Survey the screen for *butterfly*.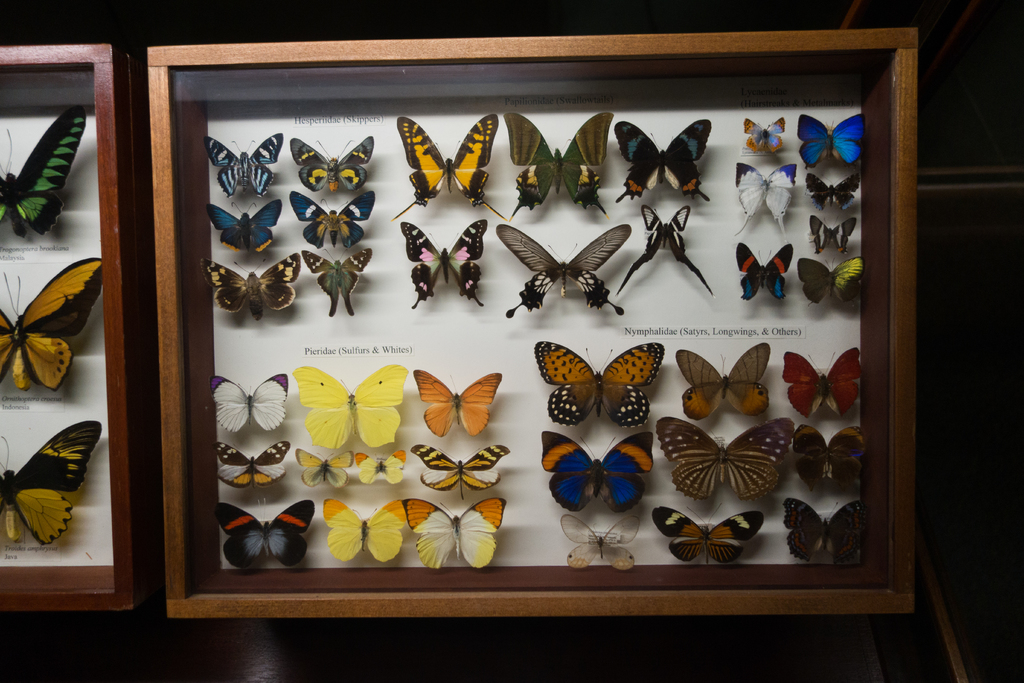
Survey found: crop(0, 254, 110, 397).
